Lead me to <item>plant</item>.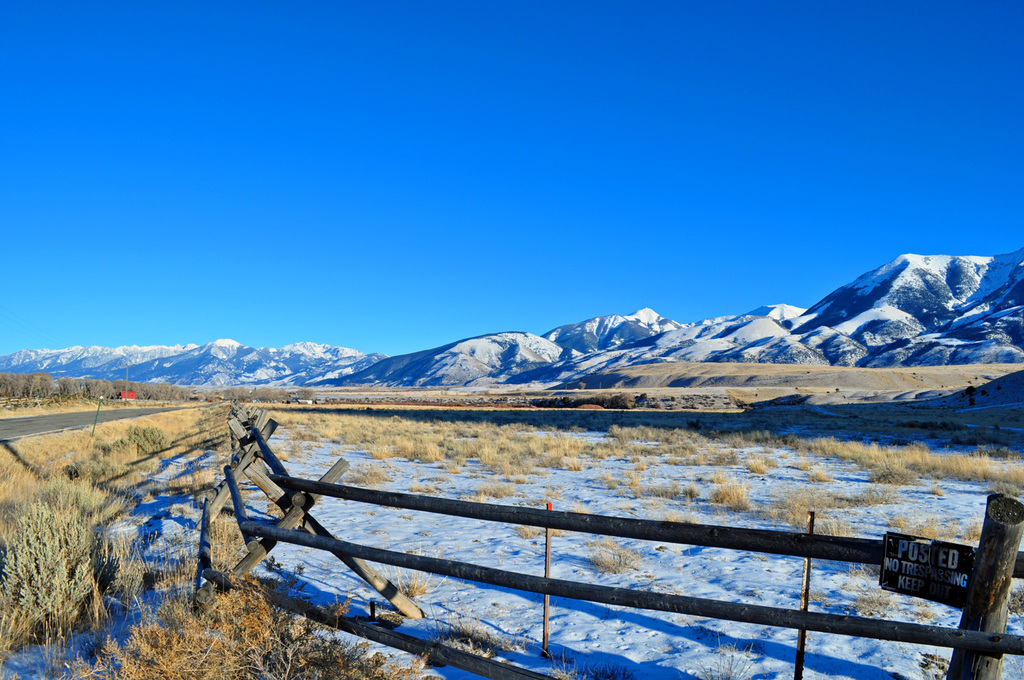
Lead to 0:665:24:679.
